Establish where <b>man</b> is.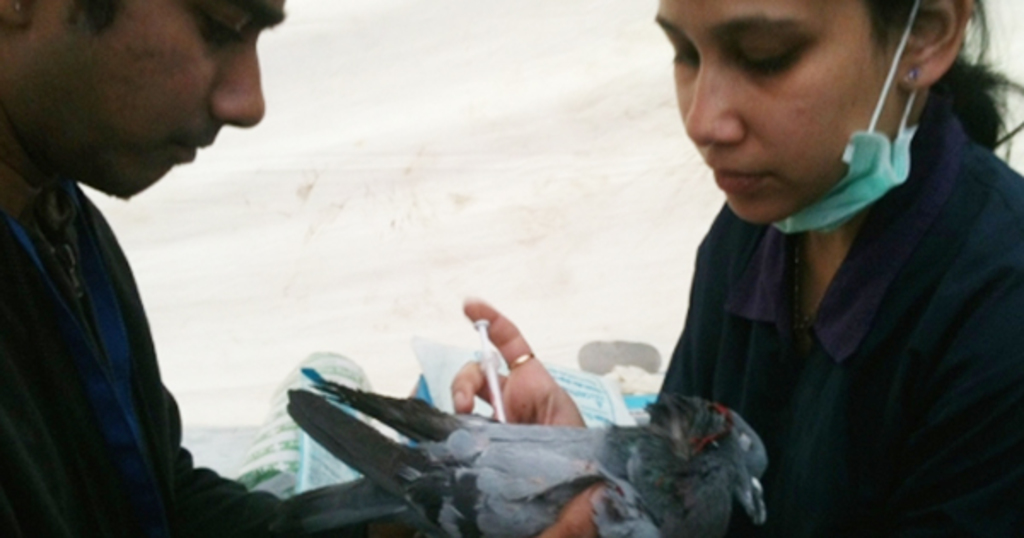
Established at bbox(0, 0, 613, 536).
